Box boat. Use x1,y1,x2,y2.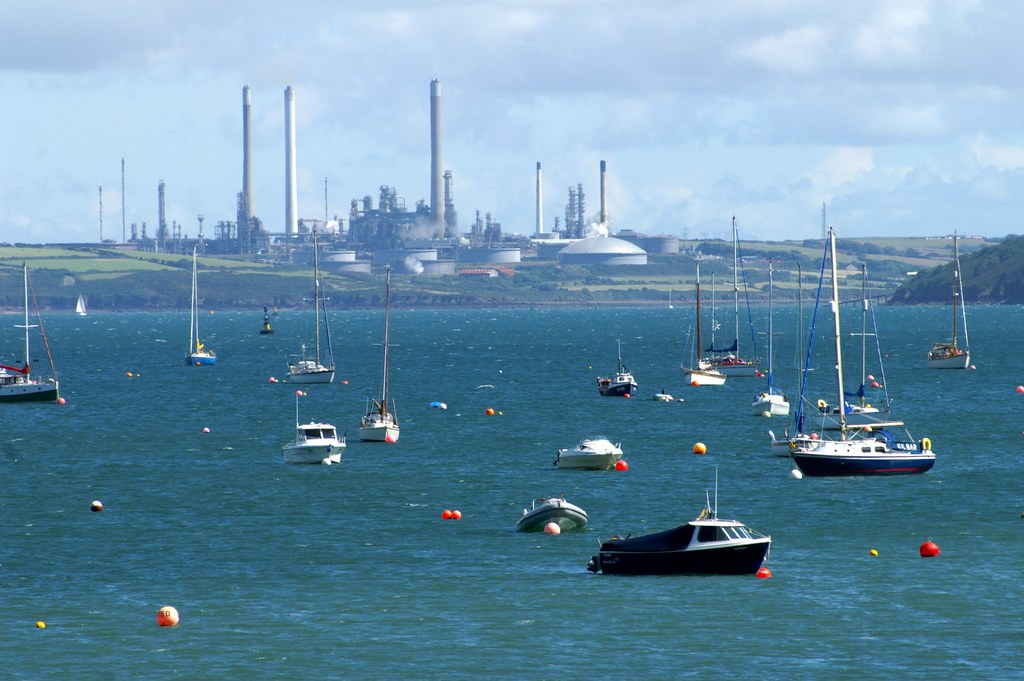
814,263,889,425.
